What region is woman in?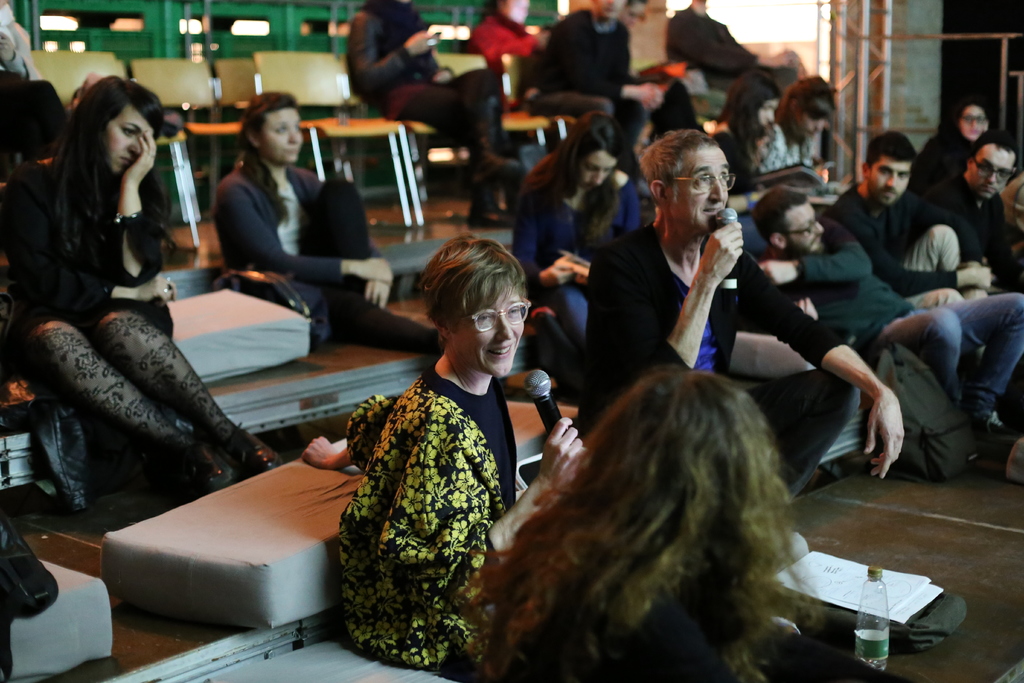
box=[204, 90, 454, 358].
